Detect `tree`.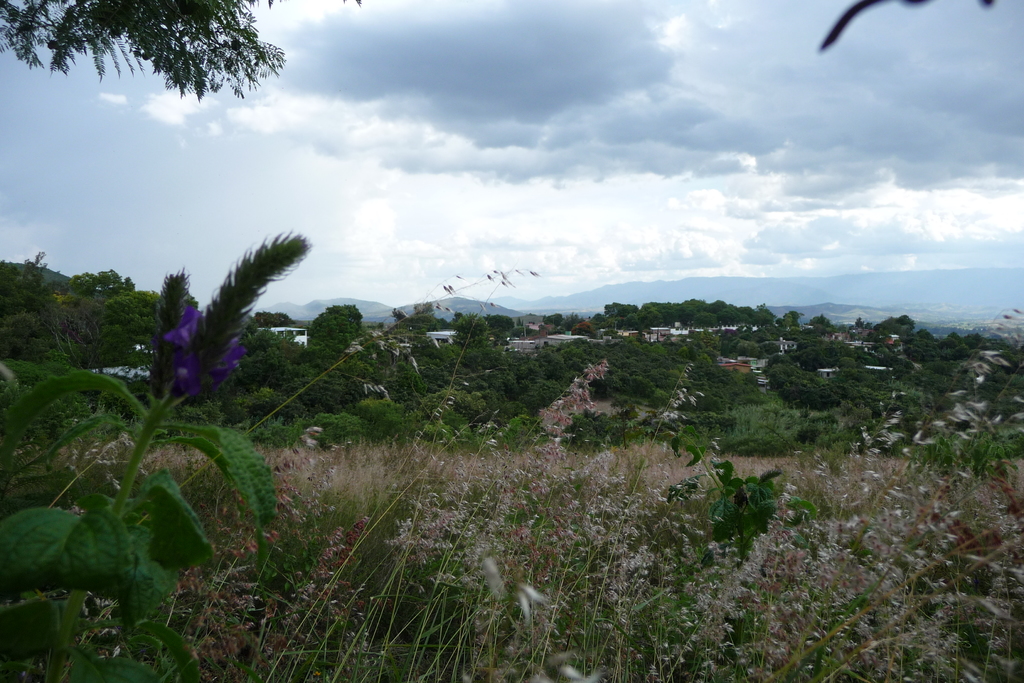
Detected at <bbox>228, 320, 289, 401</bbox>.
